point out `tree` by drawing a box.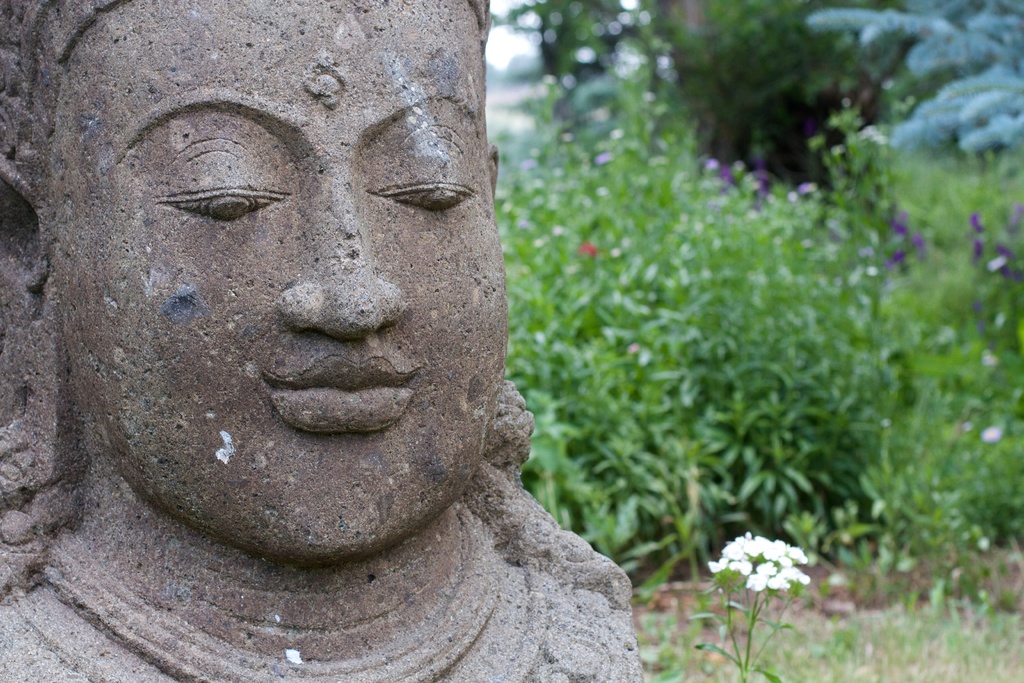
{"left": 808, "top": 0, "right": 1023, "bottom": 167}.
